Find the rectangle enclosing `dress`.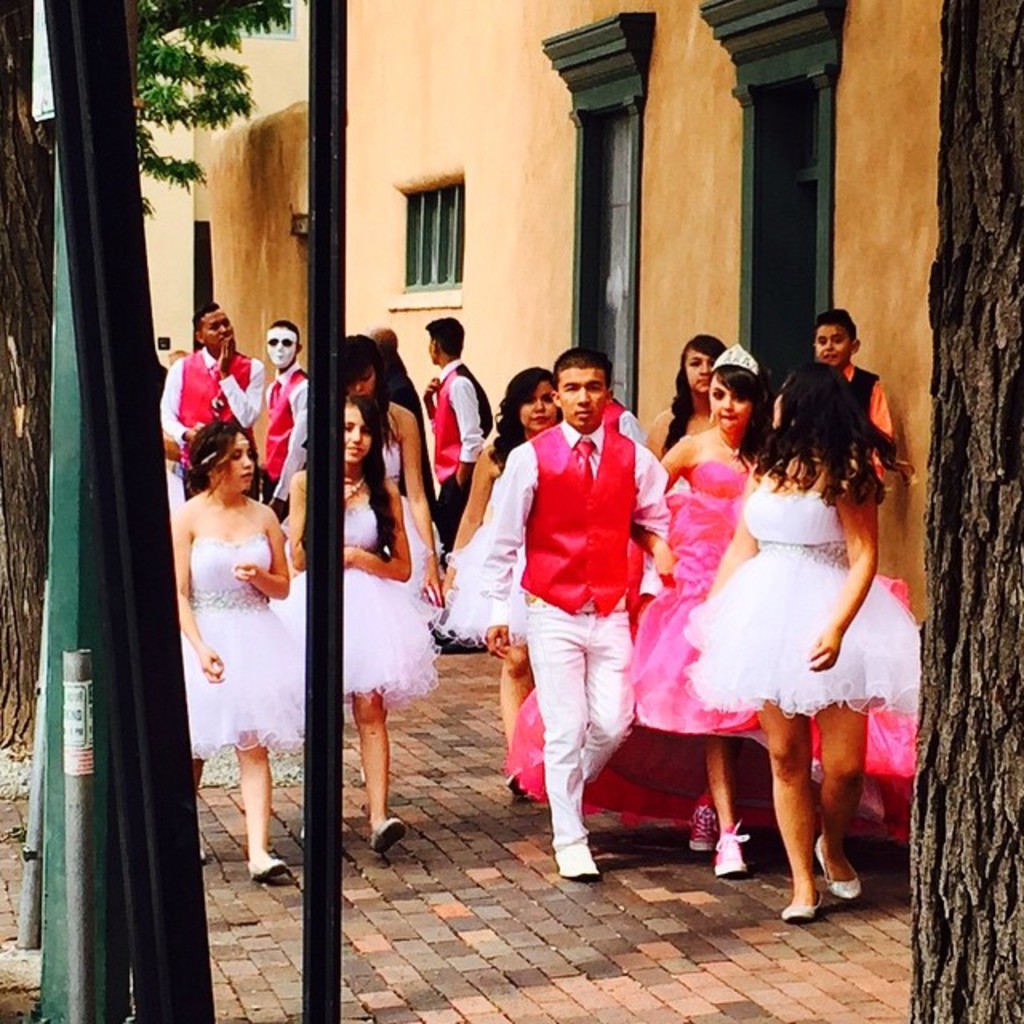
Rect(674, 430, 912, 749).
